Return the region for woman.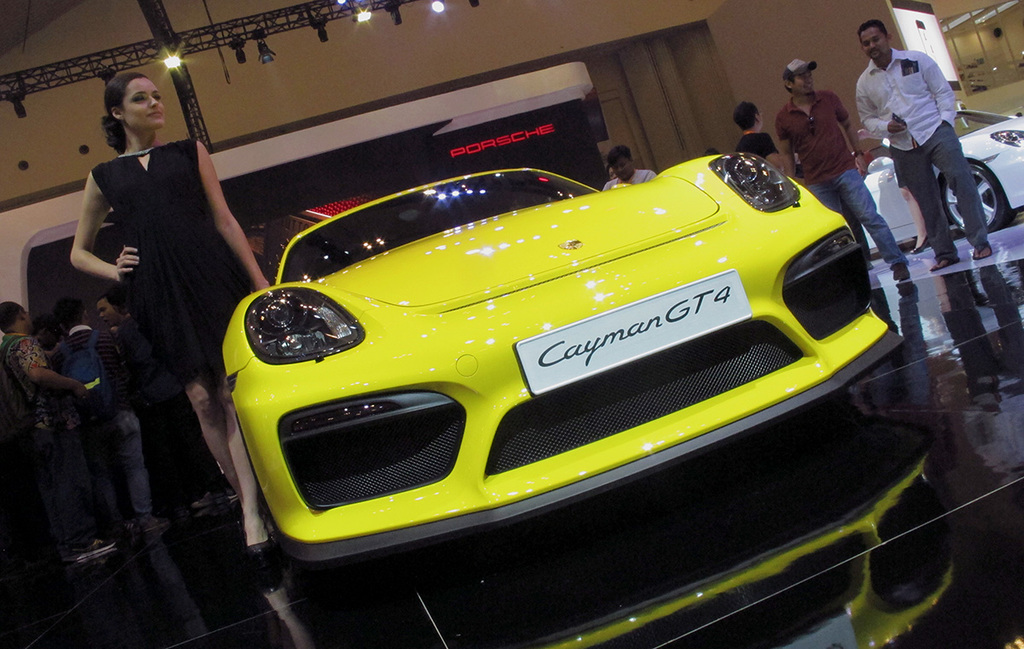
box=[74, 73, 234, 530].
